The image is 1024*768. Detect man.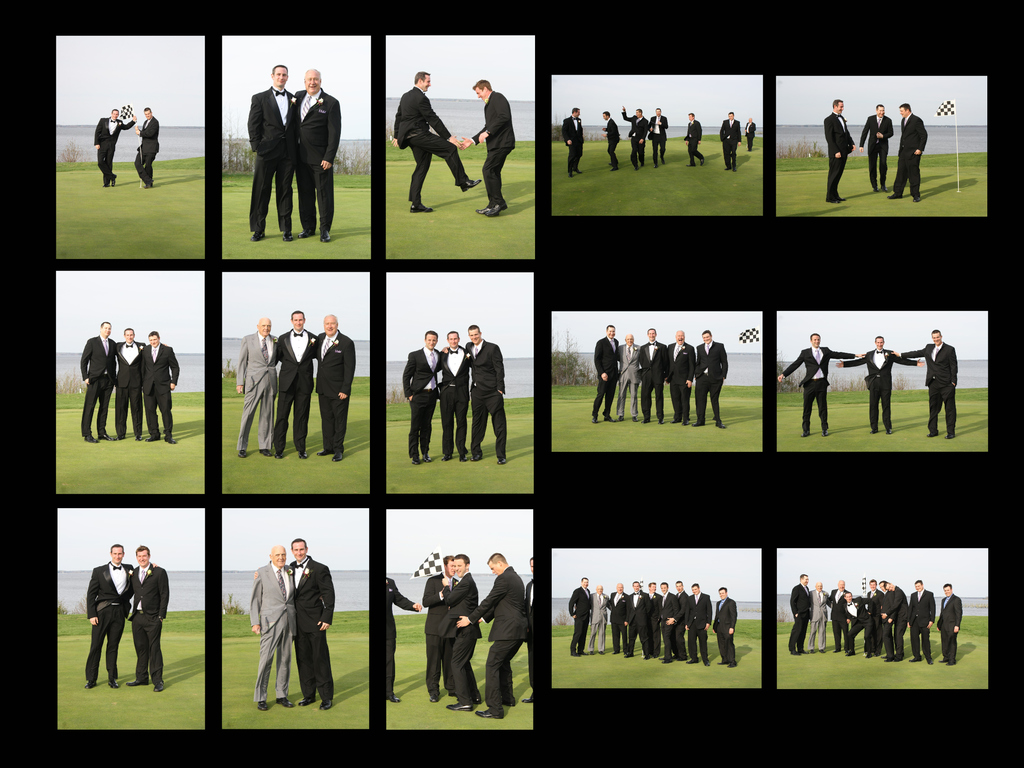
Detection: {"left": 820, "top": 97, "right": 858, "bottom": 207}.
